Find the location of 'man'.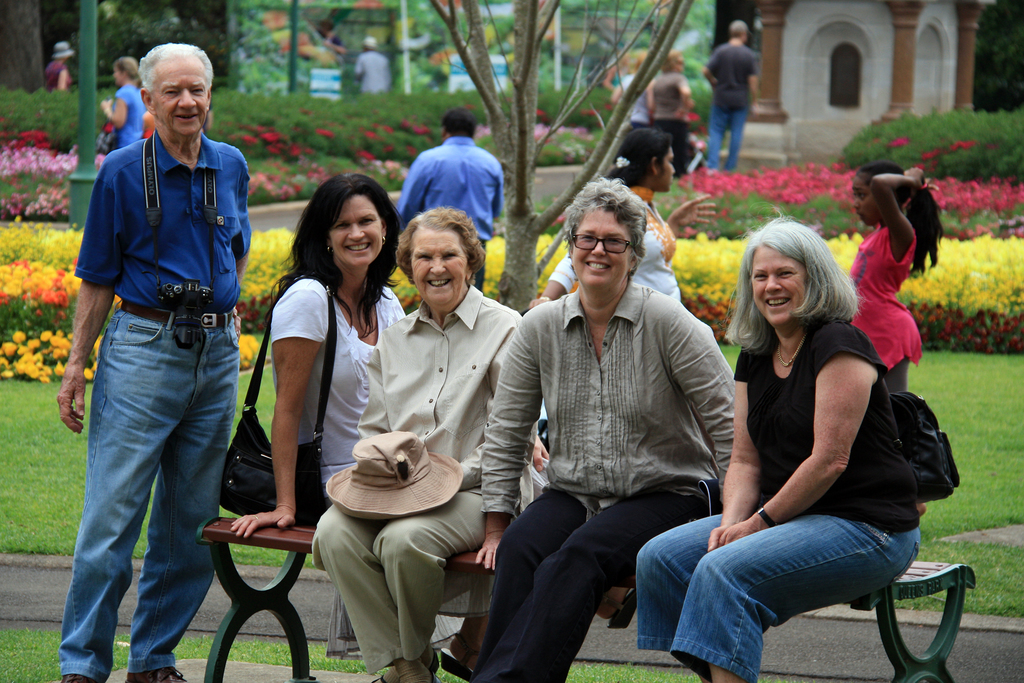
Location: 391,111,506,293.
